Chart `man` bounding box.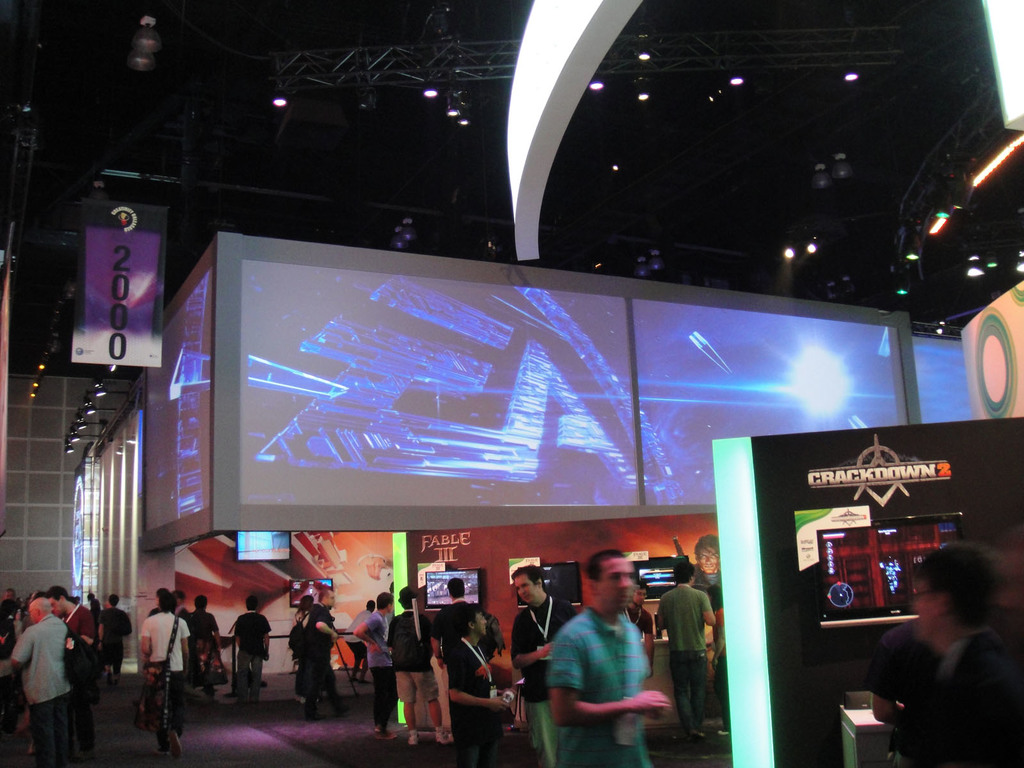
Charted: 621/579/655/678.
